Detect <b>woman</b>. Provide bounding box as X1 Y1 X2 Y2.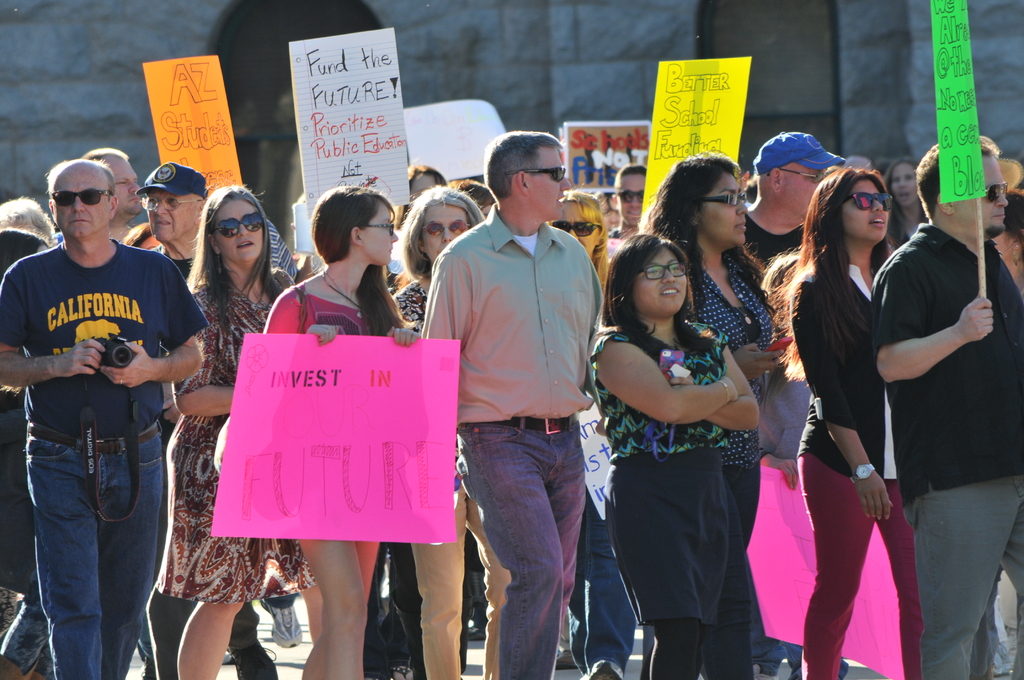
385 182 515 679.
